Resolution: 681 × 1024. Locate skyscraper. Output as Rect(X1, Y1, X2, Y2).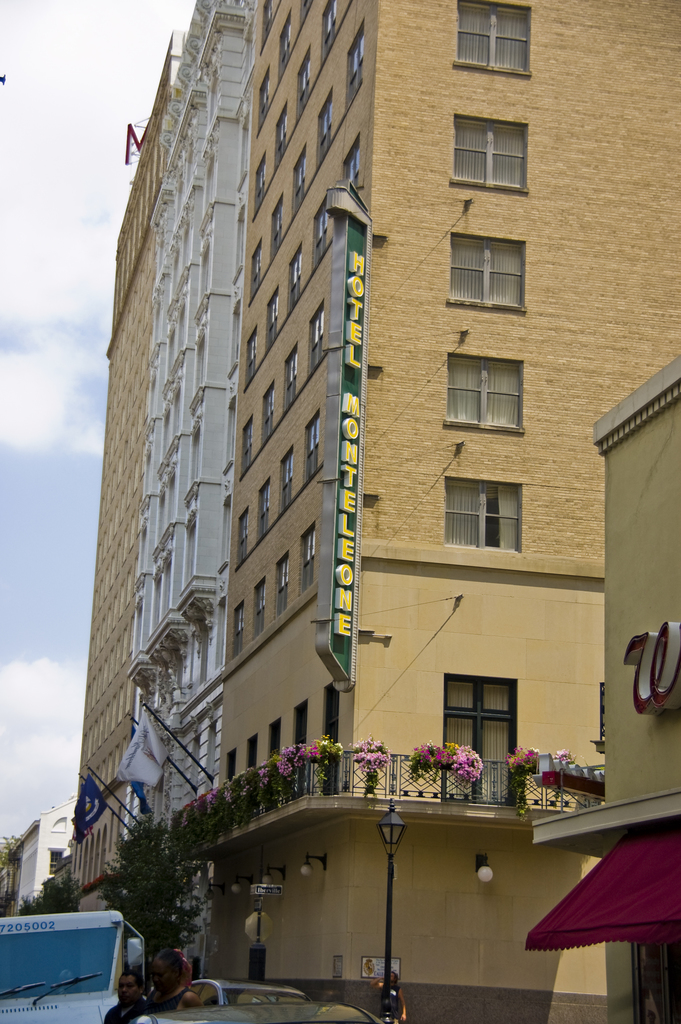
Rect(10, 788, 72, 918).
